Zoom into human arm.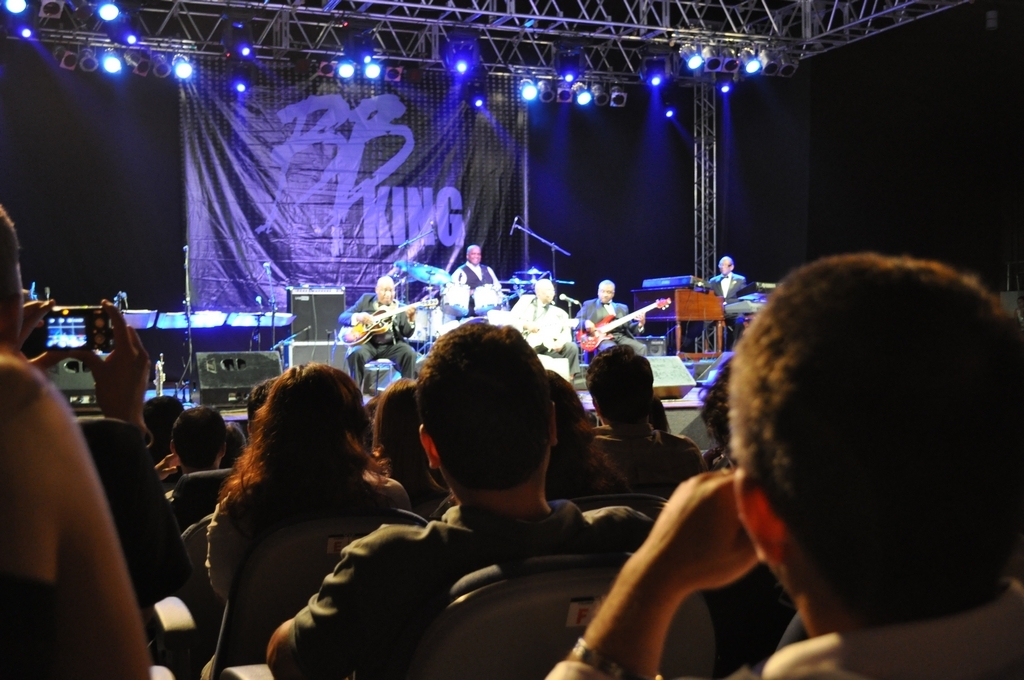
Zoom target: [x1=204, y1=516, x2=236, y2=598].
